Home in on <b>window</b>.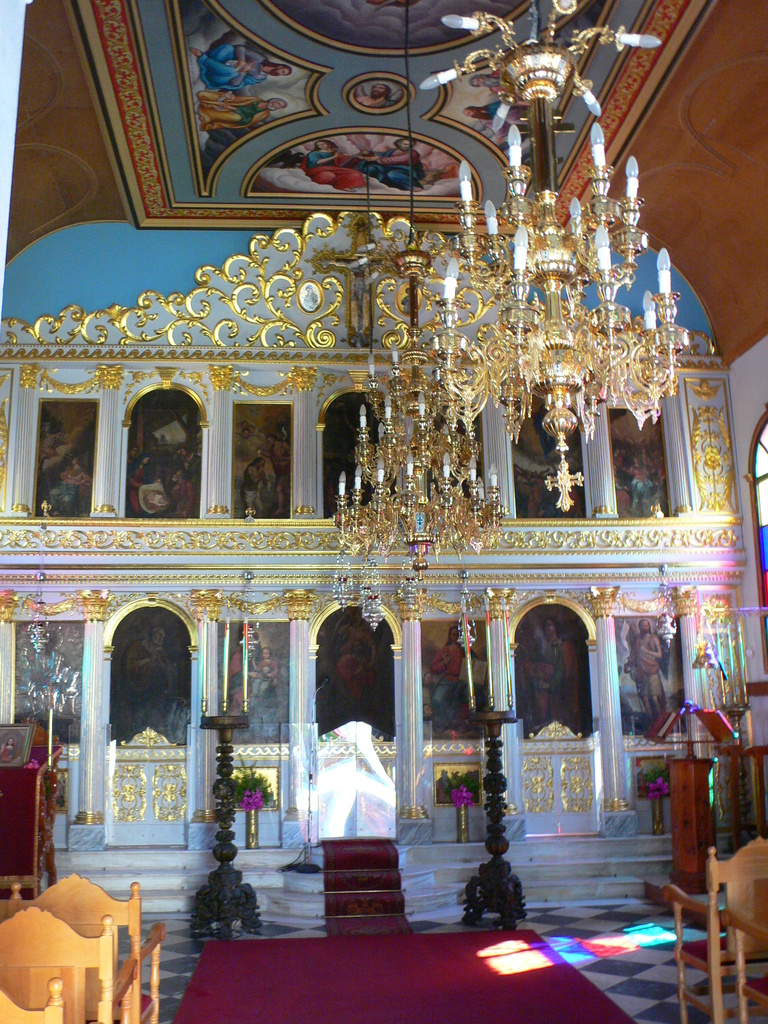
Homed in at 749, 406, 767, 675.
